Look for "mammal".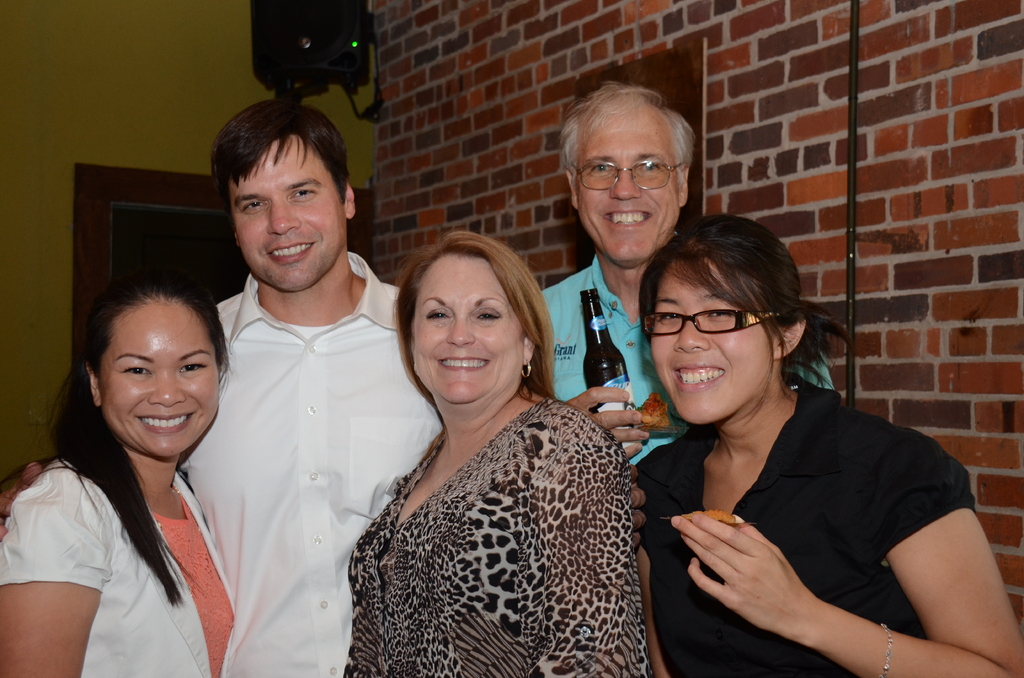
Found: [left=634, top=202, right=1023, bottom=677].
